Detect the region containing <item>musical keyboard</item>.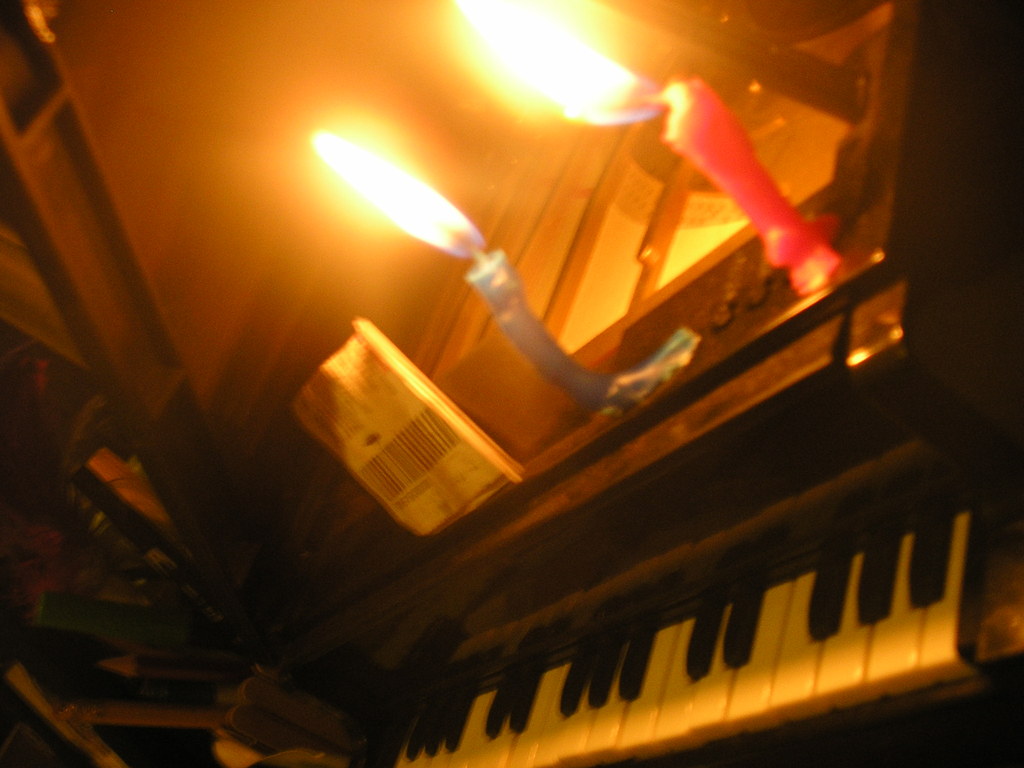
<box>358,479,1002,767</box>.
